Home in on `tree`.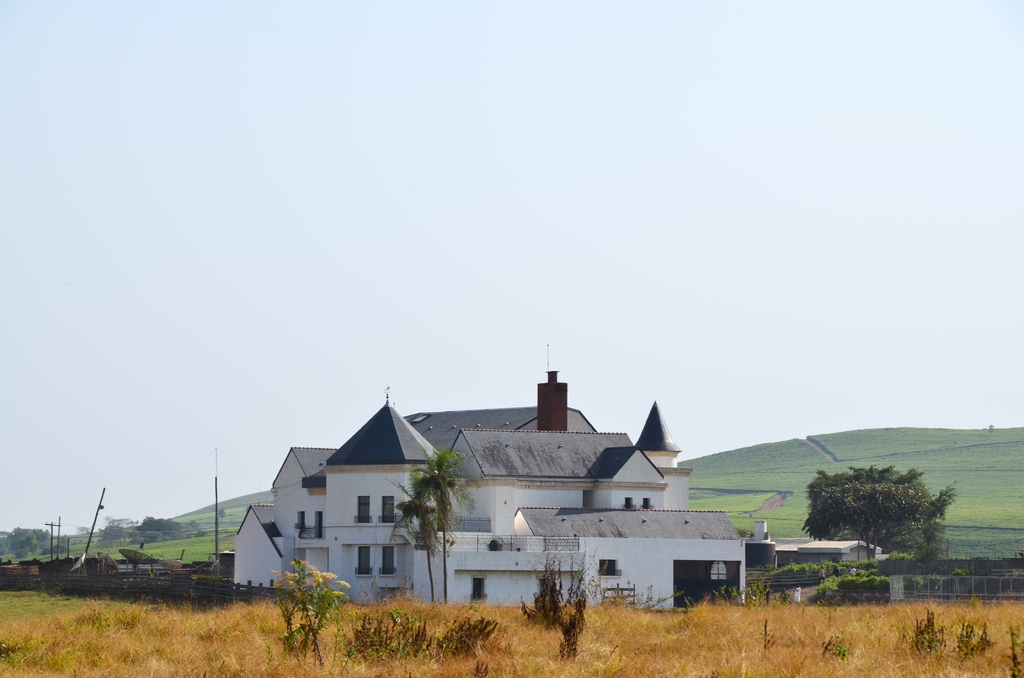
Homed in at rect(793, 460, 952, 566).
